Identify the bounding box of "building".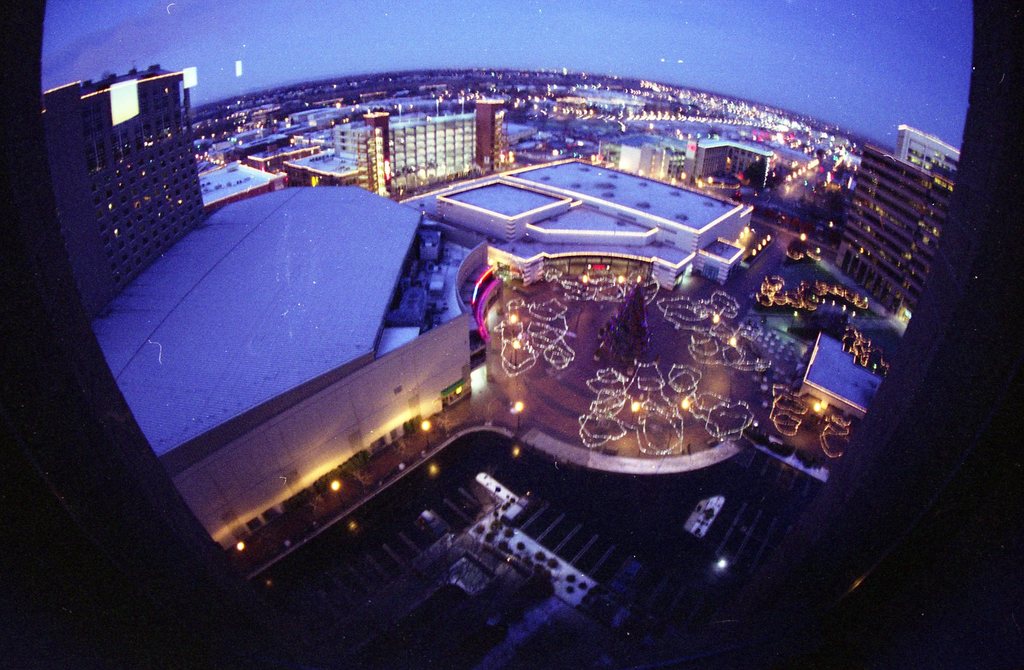
bbox=(42, 65, 209, 322).
